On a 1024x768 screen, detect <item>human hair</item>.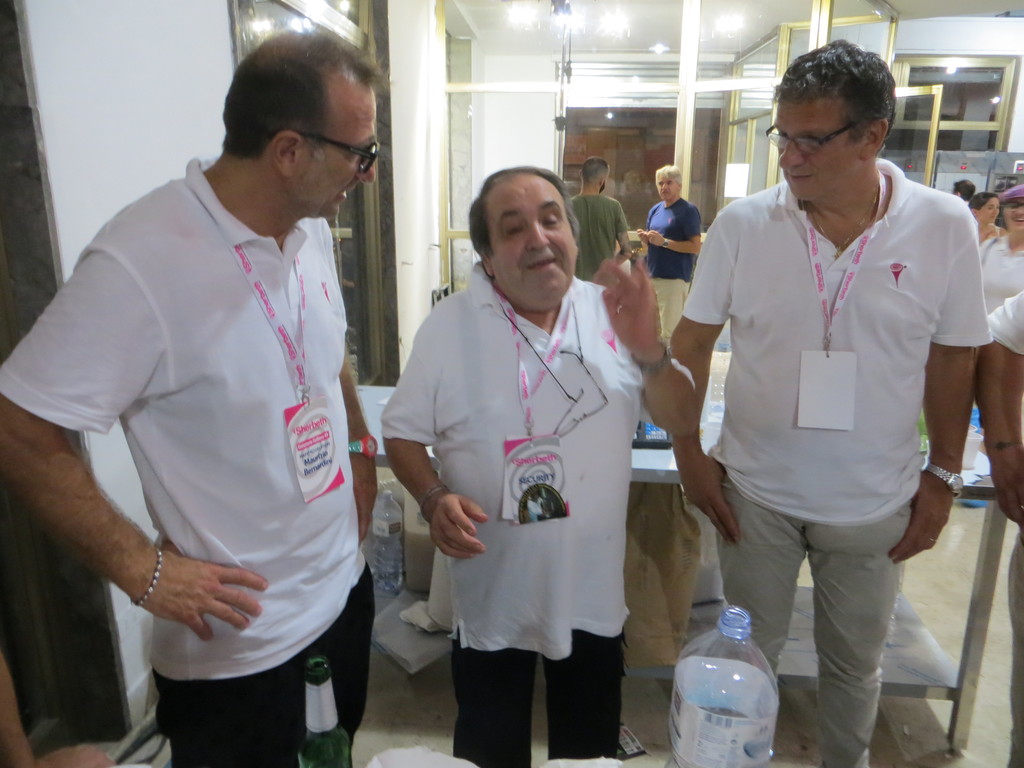
(780, 42, 902, 170).
